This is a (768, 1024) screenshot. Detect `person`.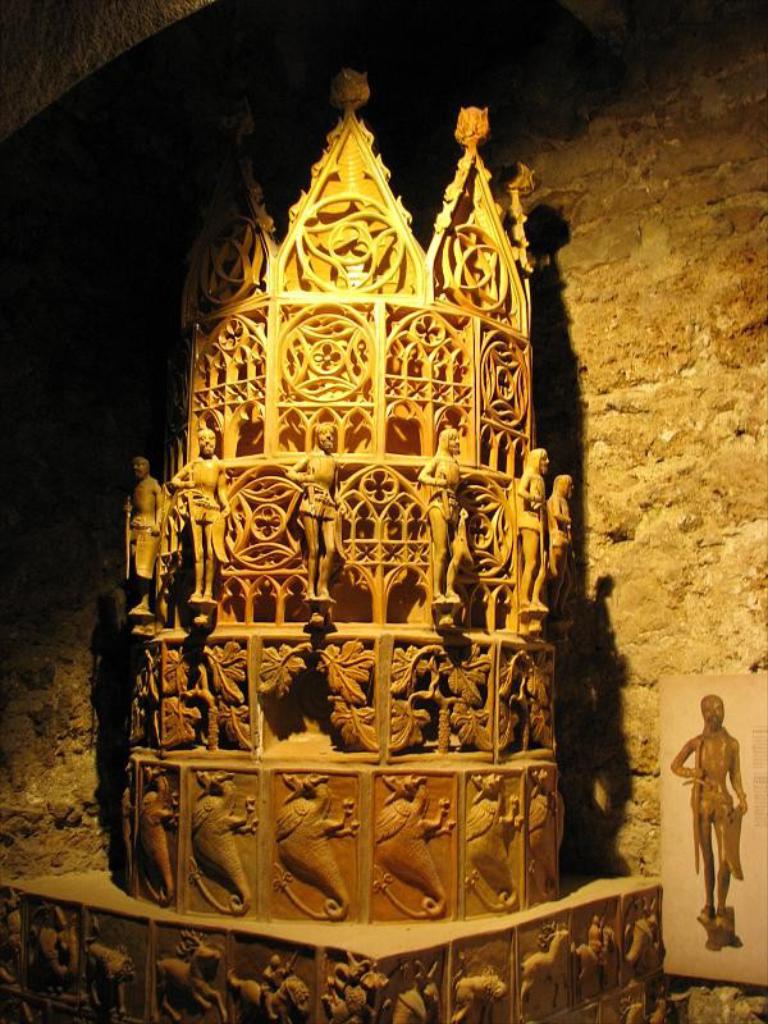
(283, 421, 347, 600).
